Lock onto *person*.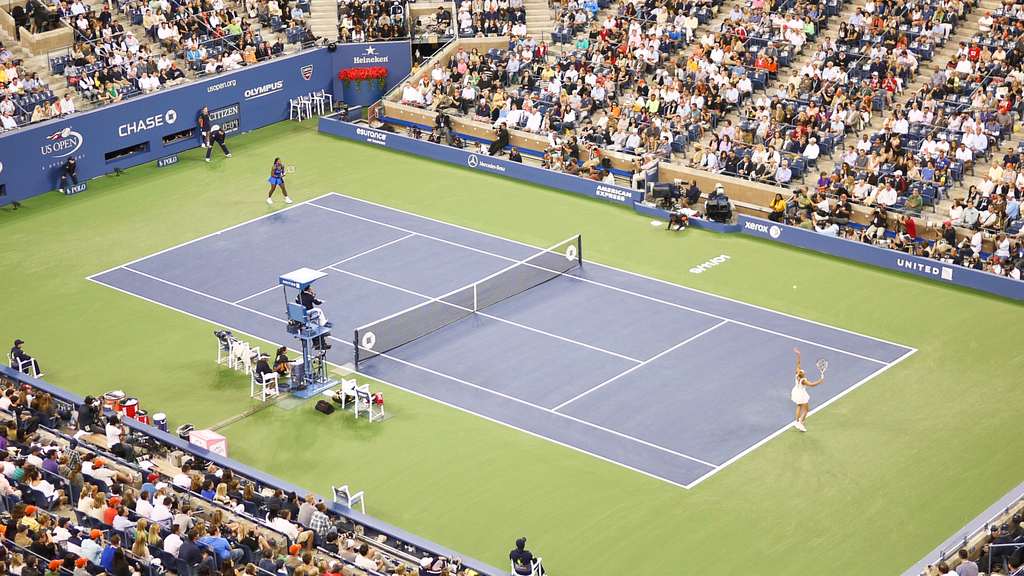
Locked: select_region(26, 0, 191, 103).
